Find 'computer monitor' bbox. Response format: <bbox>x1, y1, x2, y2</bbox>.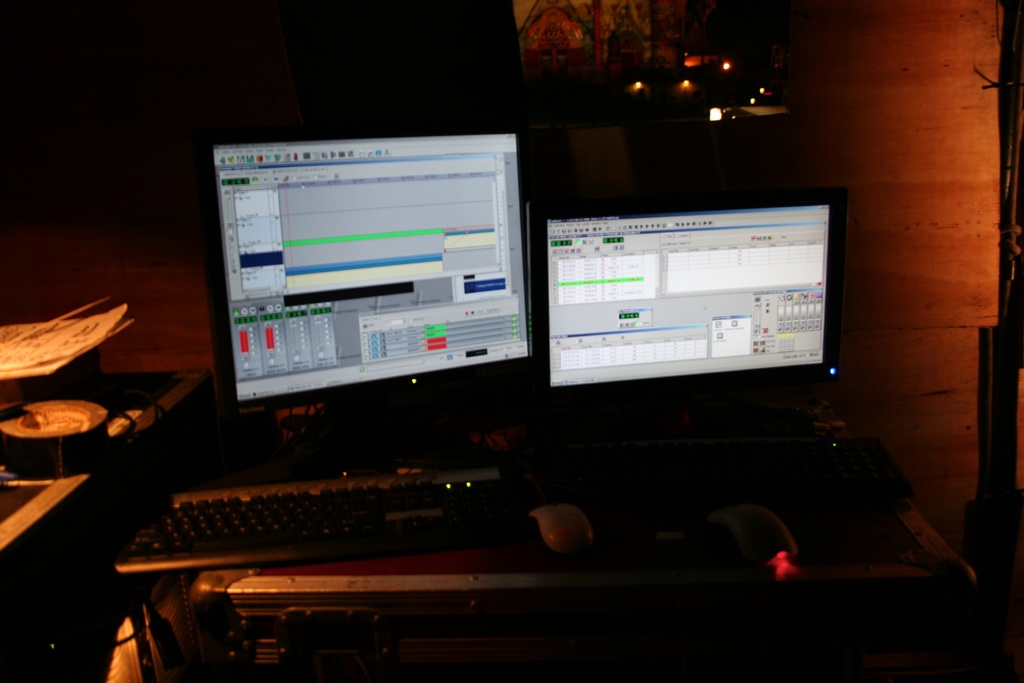
<bbox>522, 174, 856, 470</bbox>.
